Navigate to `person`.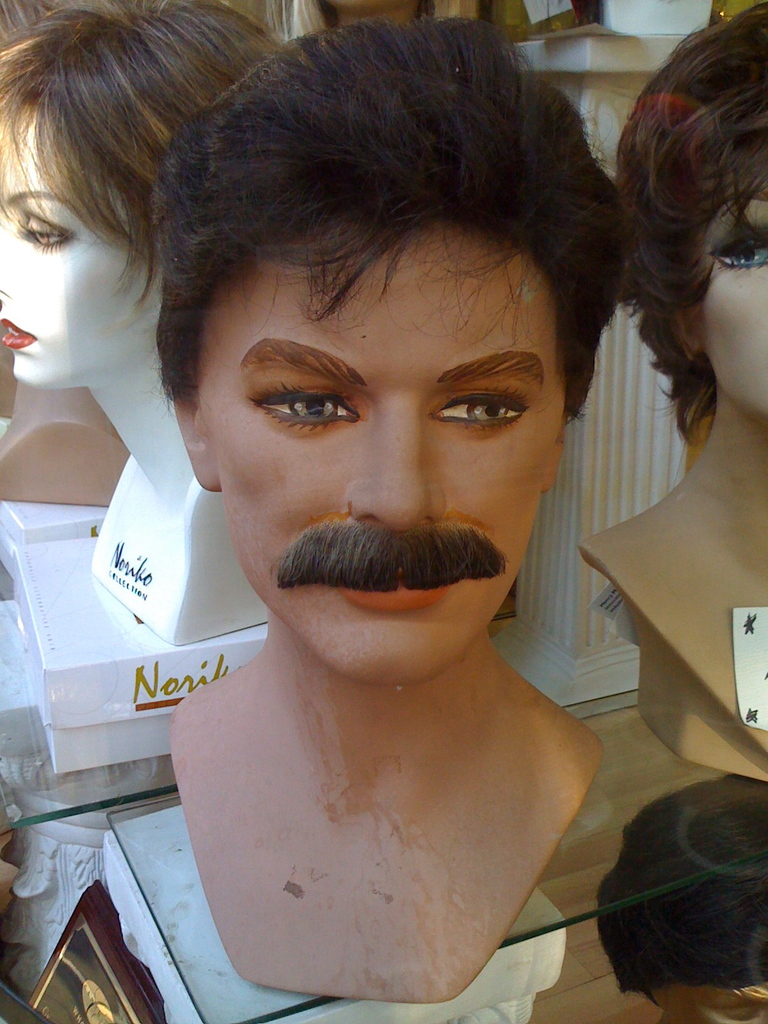
Navigation target: detection(618, 0, 767, 436).
